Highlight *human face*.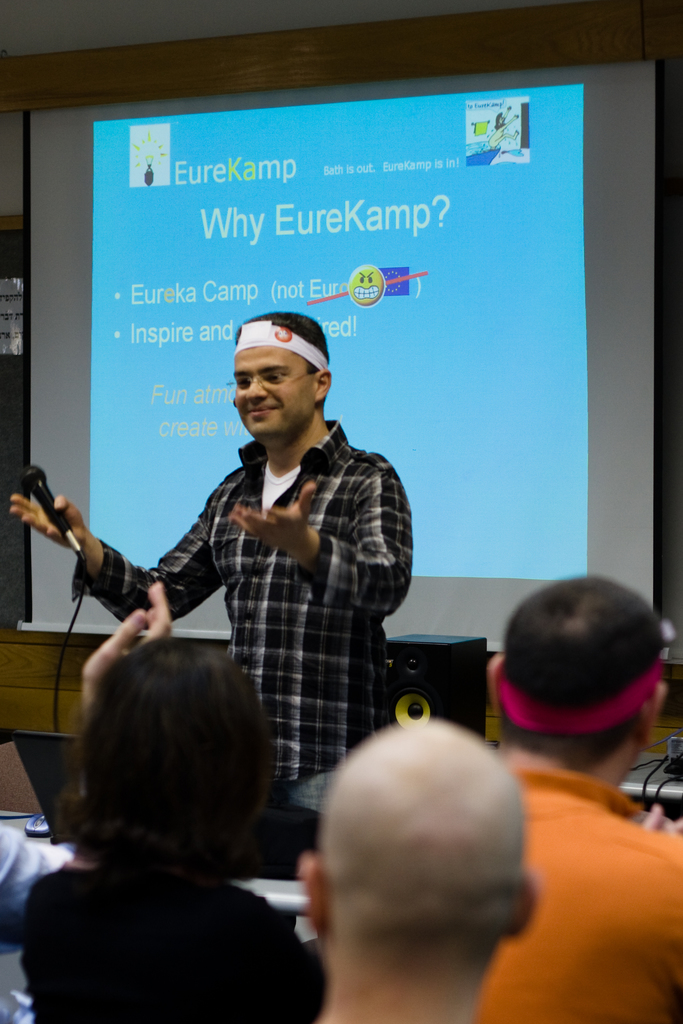
Highlighted region: detection(236, 347, 317, 438).
